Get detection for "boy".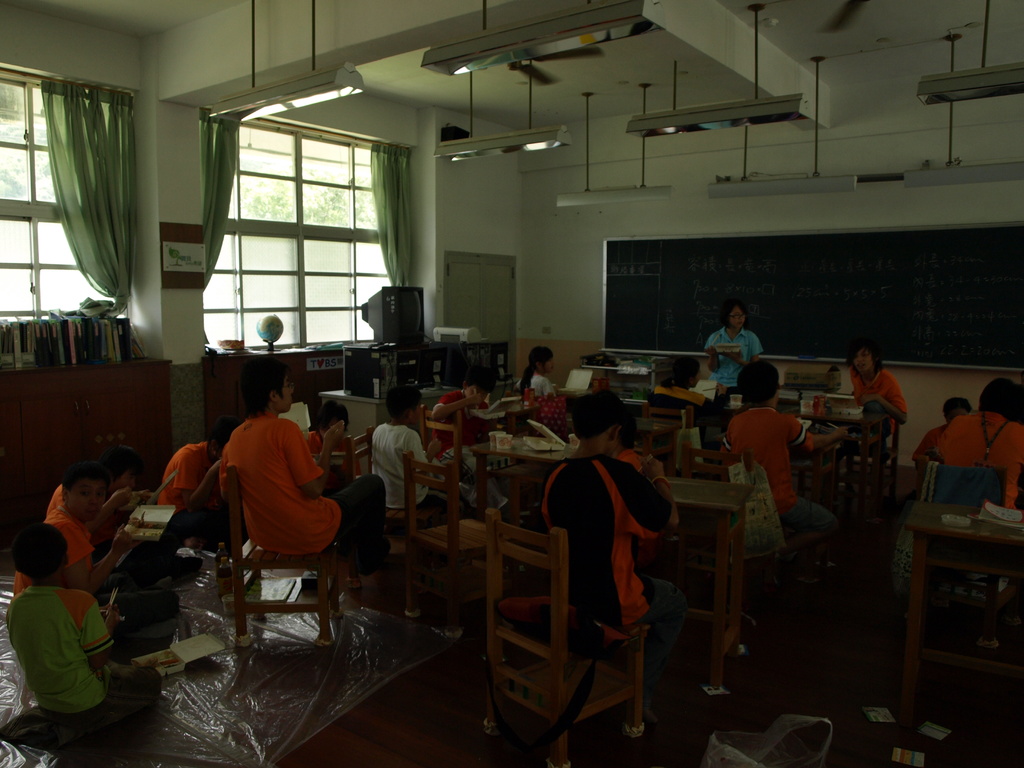
Detection: x1=372 y1=385 x2=459 y2=514.
